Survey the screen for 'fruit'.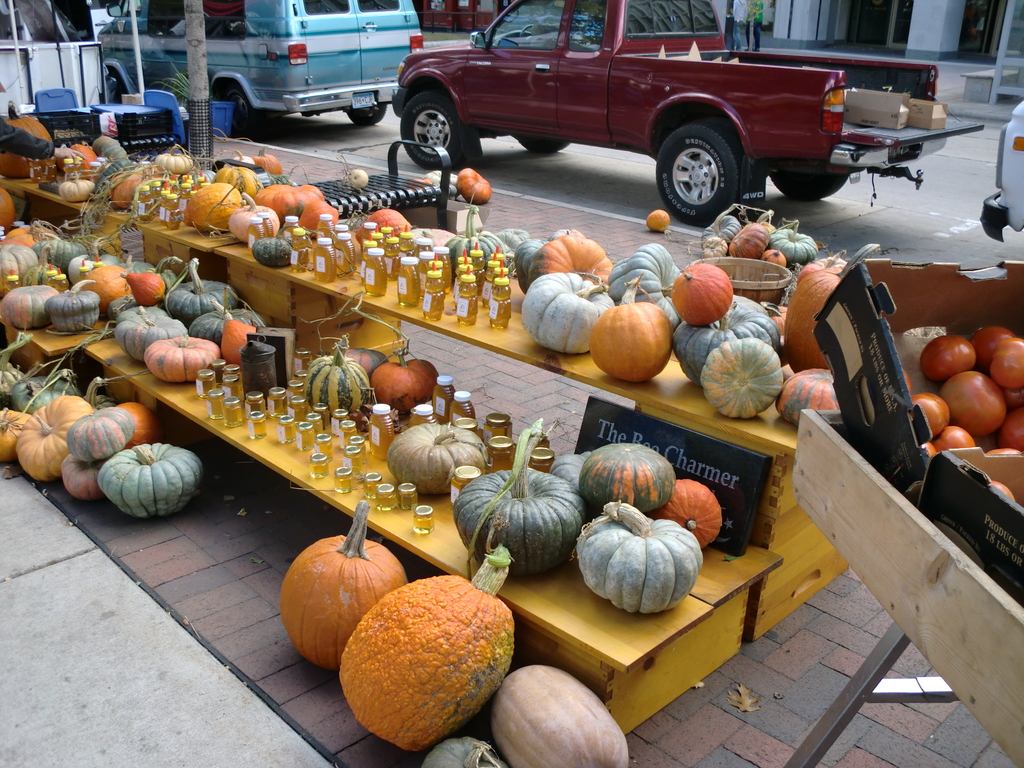
Survey found: [left=479, top=660, right=634, bottom=767].
